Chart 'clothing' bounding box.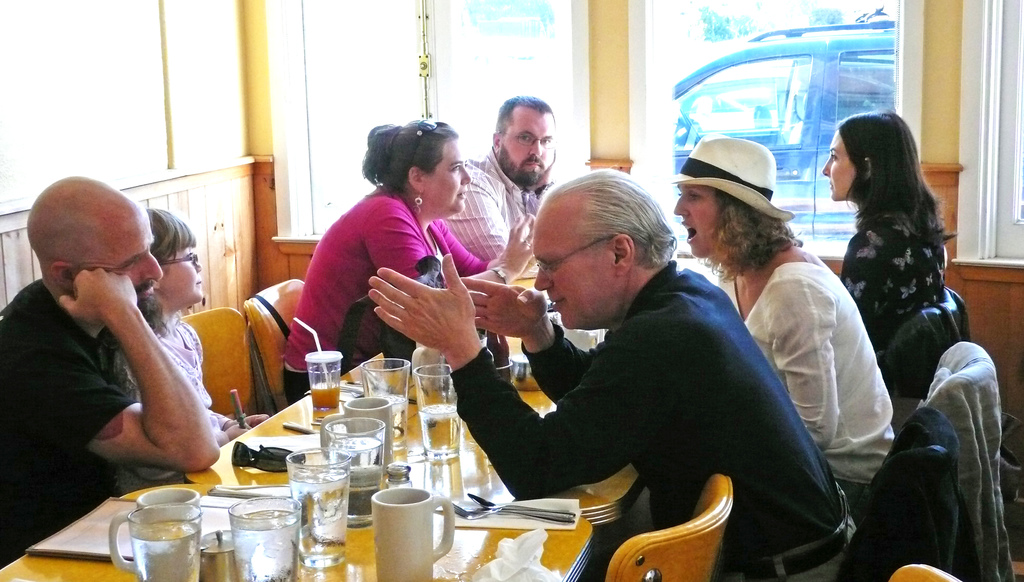
Charted: x1=840, y1=403, x2=980, y2=581.
